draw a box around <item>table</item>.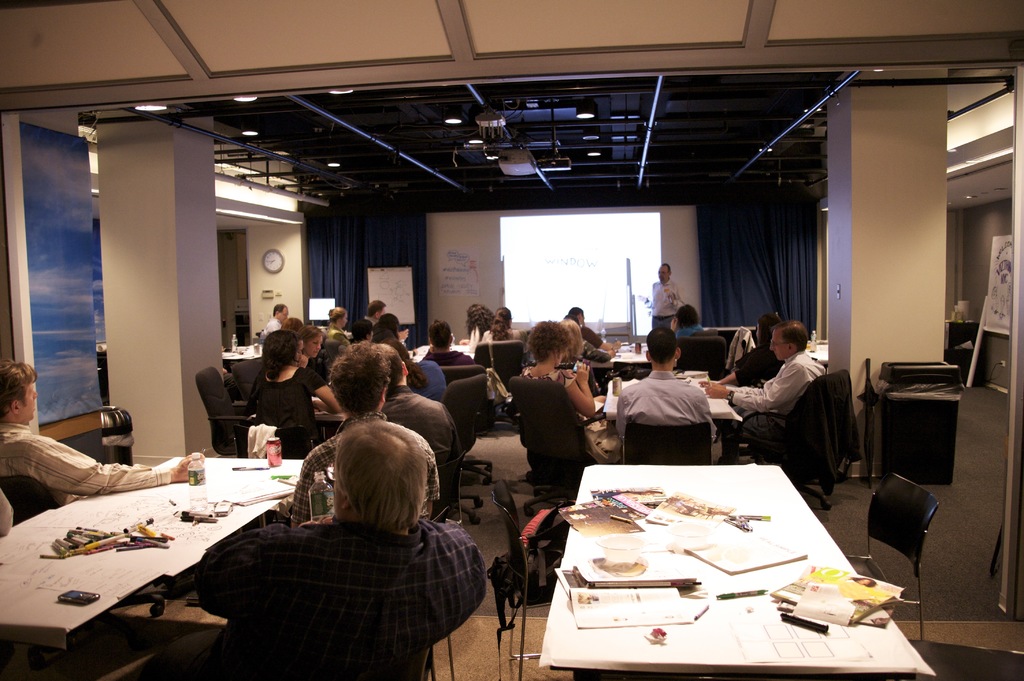
left=534, top=441, right=932, bottom=680.
